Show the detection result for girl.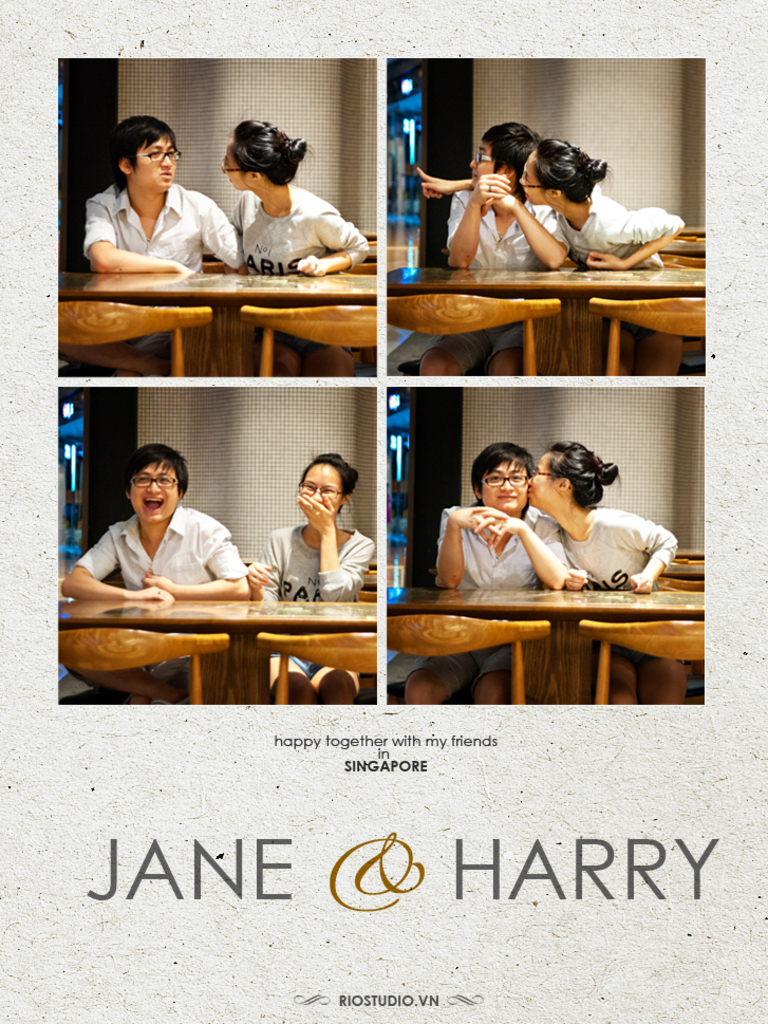
[left=244, top=452, right=373, bottom=709].
